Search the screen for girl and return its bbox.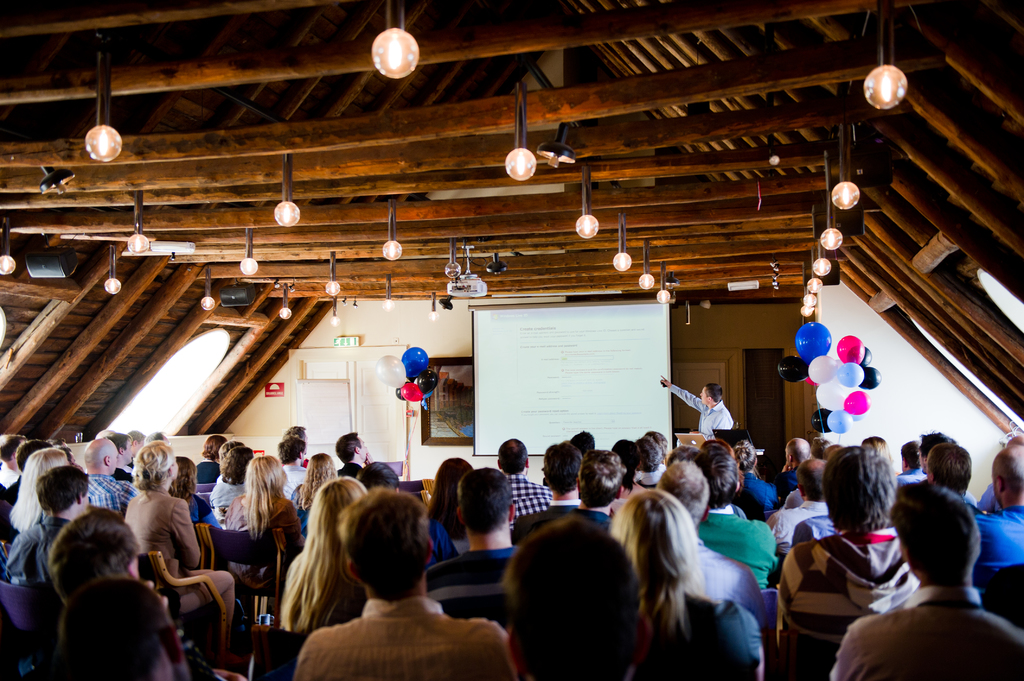
Found: rect(4, 451, 70, 544).
